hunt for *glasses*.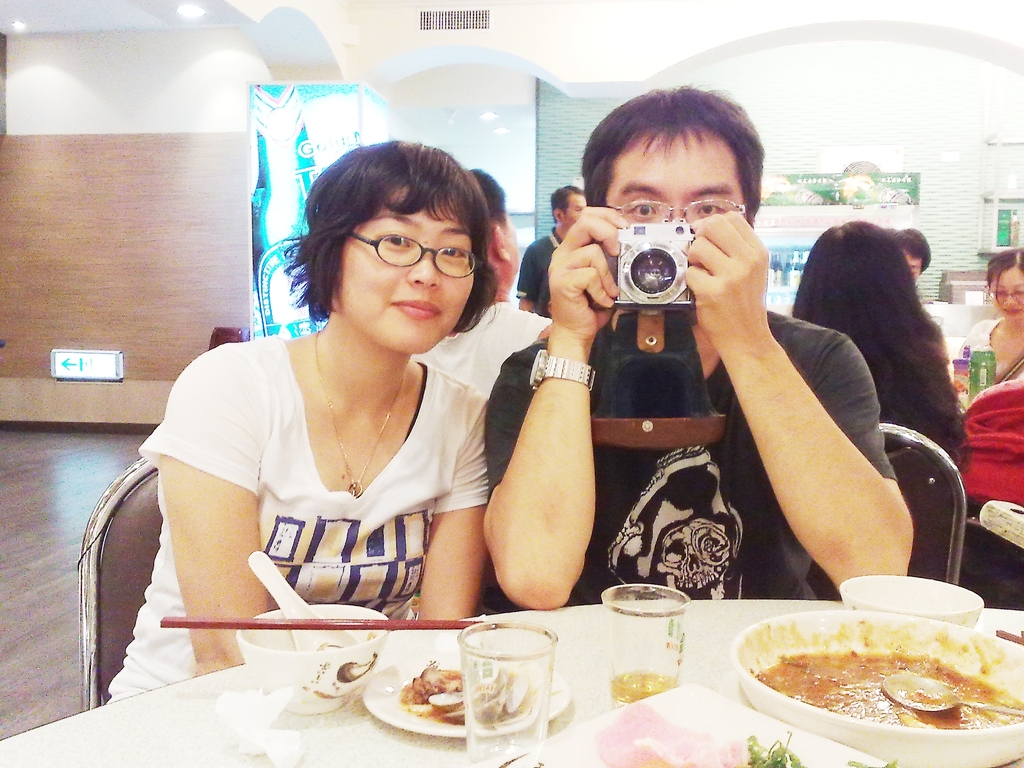
Hunted down at pyautogui.locateOnScreen(341, 232, 483, 279).
